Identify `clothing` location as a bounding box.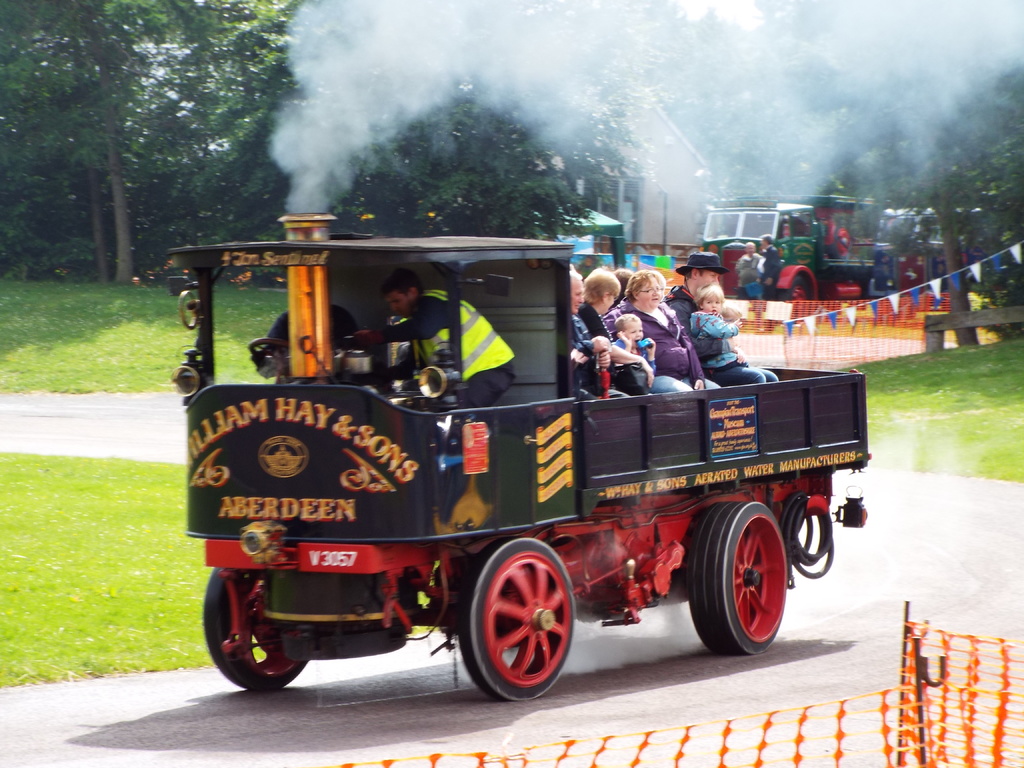
694, 316, 737, 369.
